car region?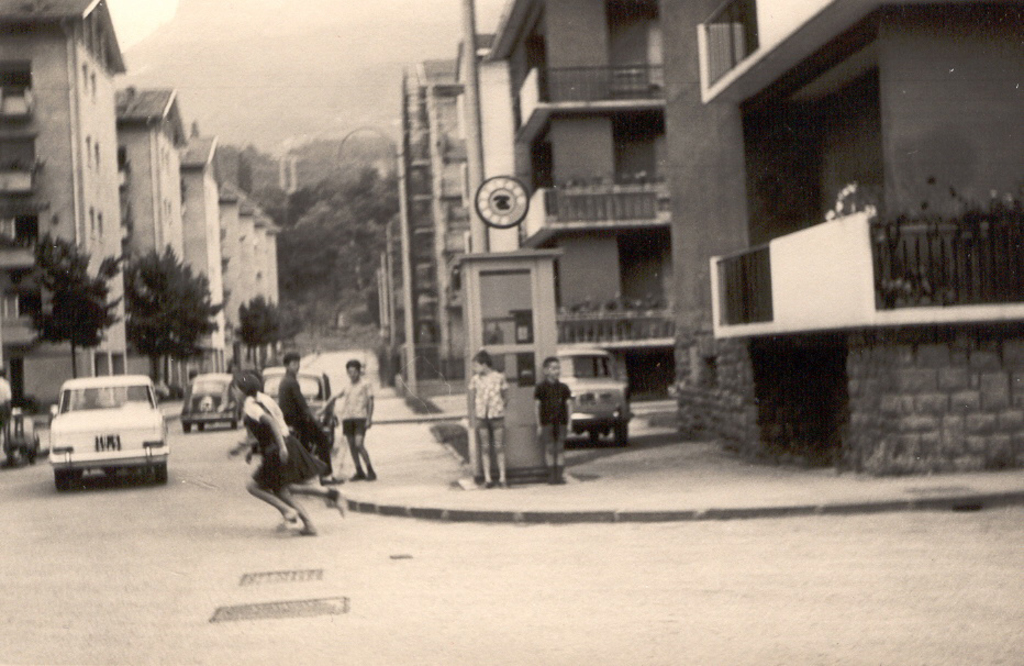
[left=36, top=367, right=165, bottom=497]
